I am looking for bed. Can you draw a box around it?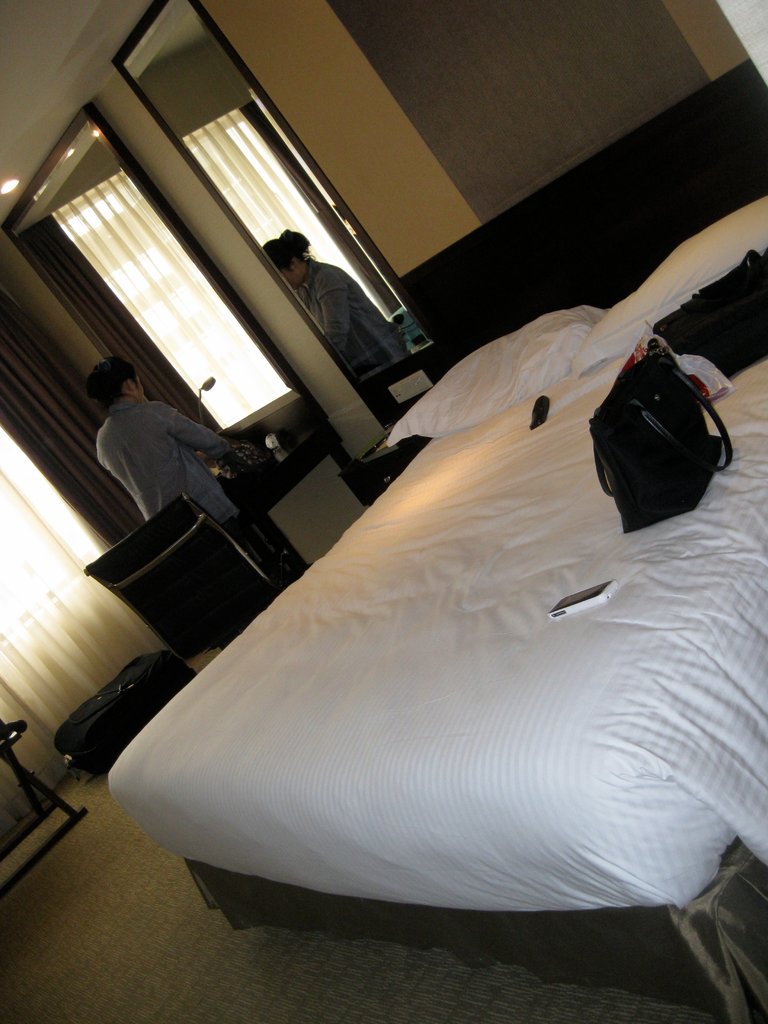
Sure, the bounding box is BBox(104, 52, 767, 1020).
